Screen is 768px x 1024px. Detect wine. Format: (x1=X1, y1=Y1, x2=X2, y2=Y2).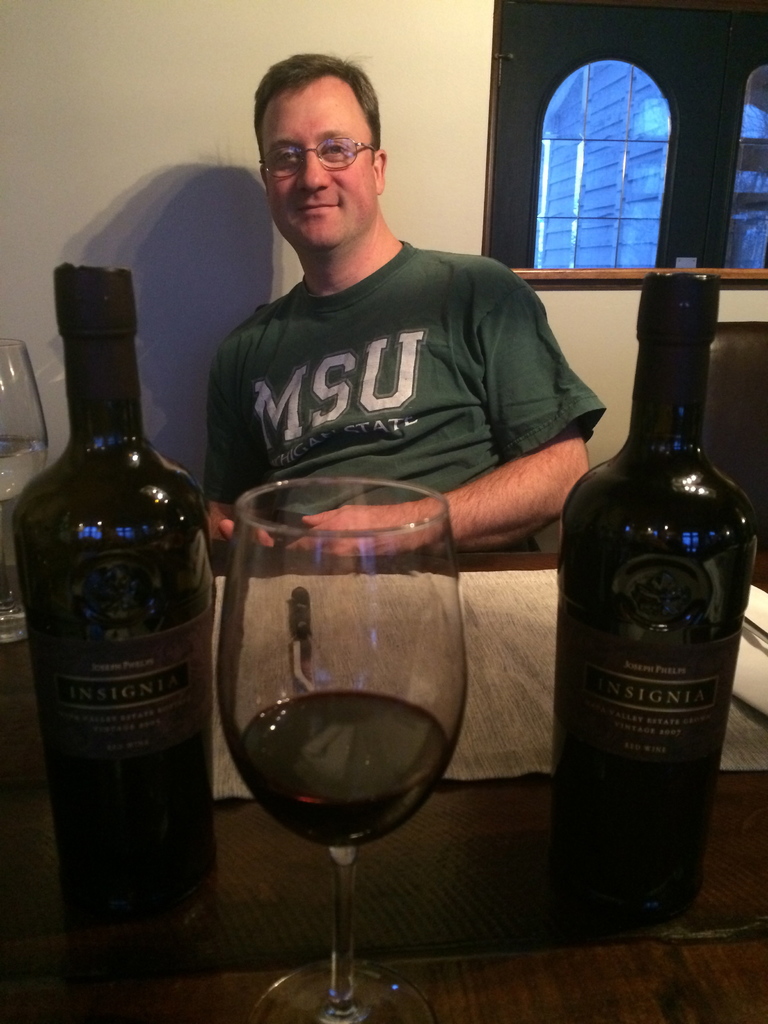
(x1=234, y1=689, x2=454, y2=846).
